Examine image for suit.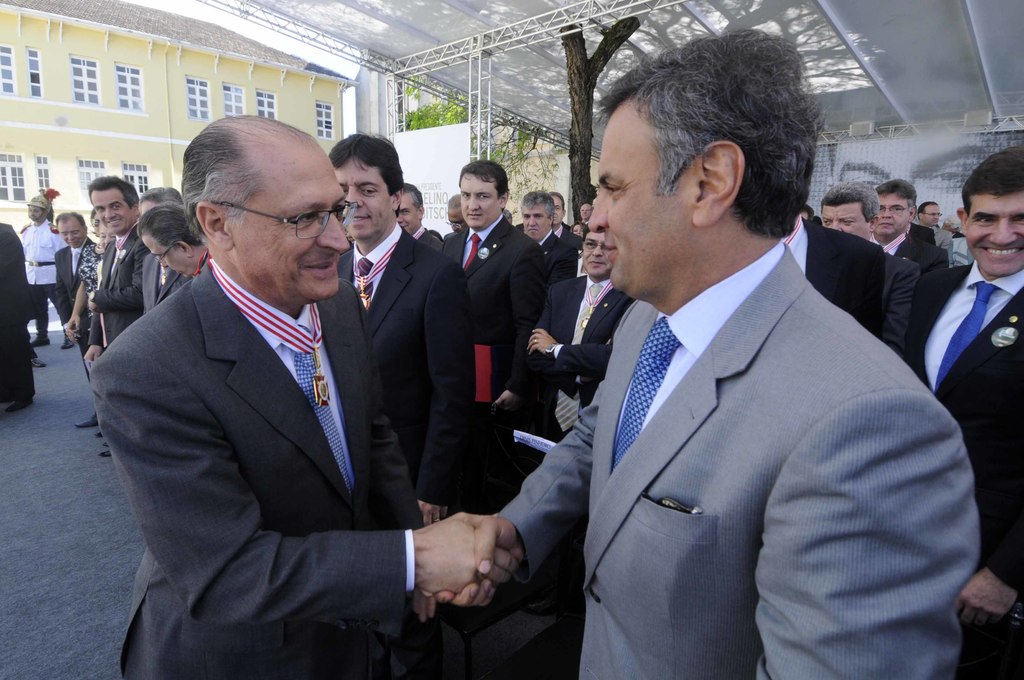
Examination result: region(866, 234, 913, 353).
